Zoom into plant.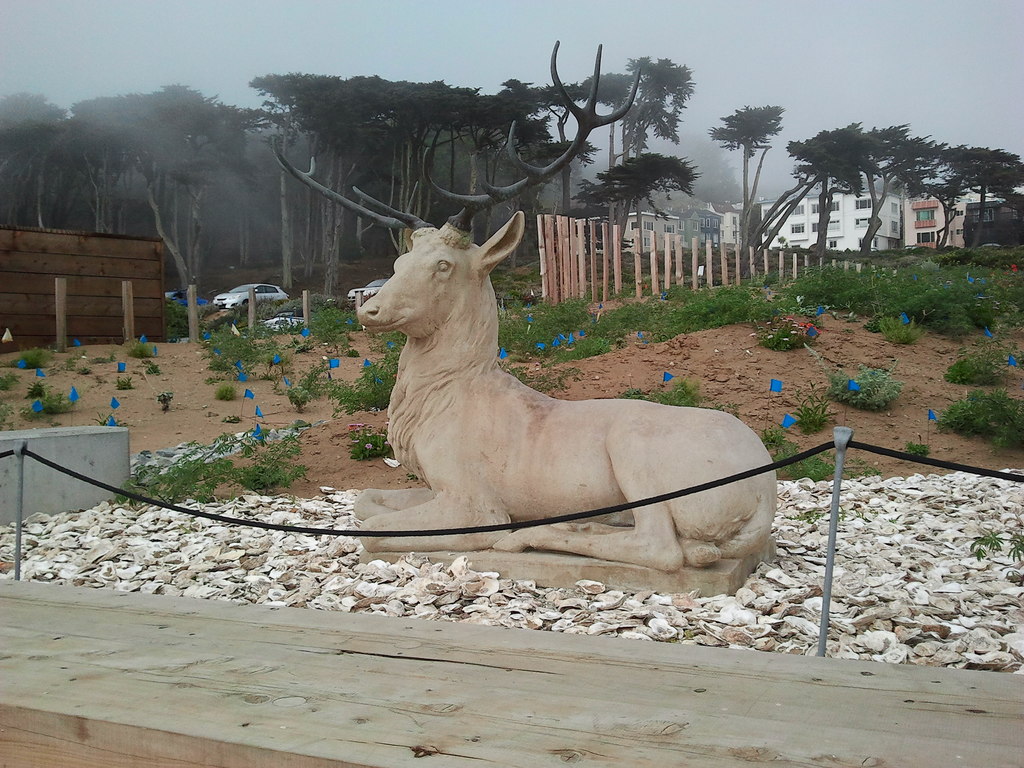
Zoom target: x1=87 y1=346 x2=118 y2=365.
